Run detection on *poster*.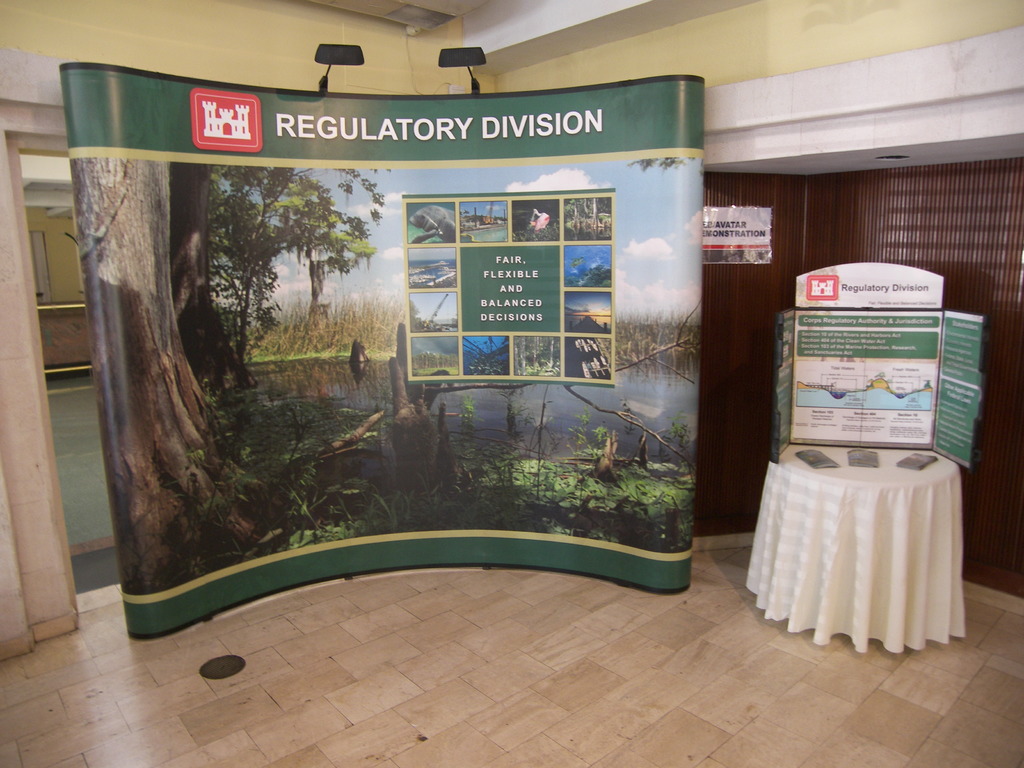
Result: <region>705, 204, 772, 265</region>.
